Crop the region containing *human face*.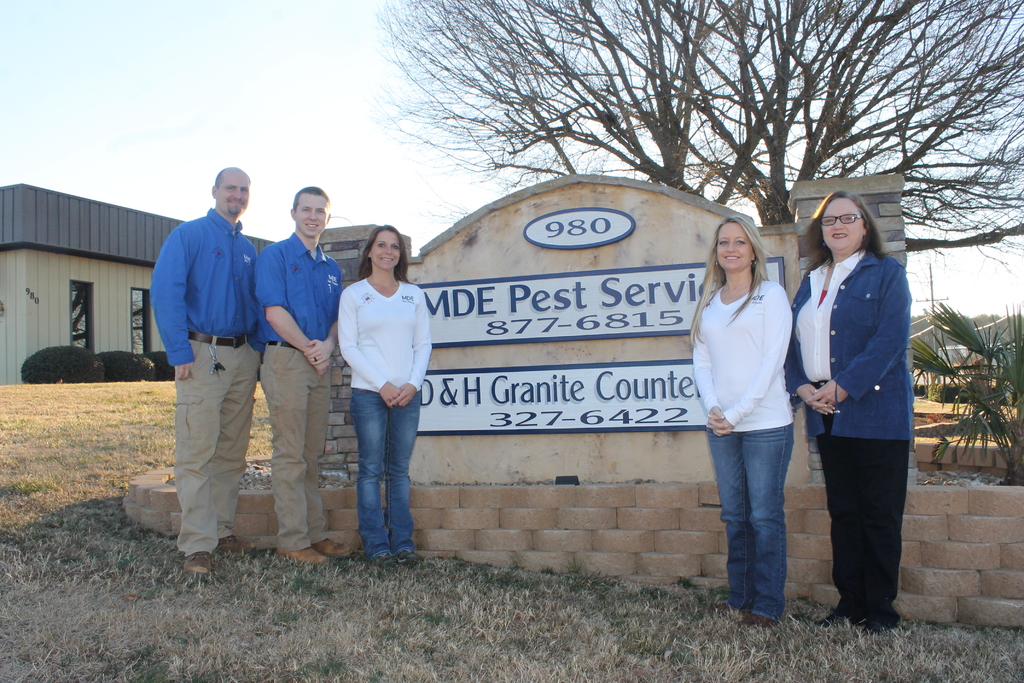
Crop region: 810, 183, 870, 260.
